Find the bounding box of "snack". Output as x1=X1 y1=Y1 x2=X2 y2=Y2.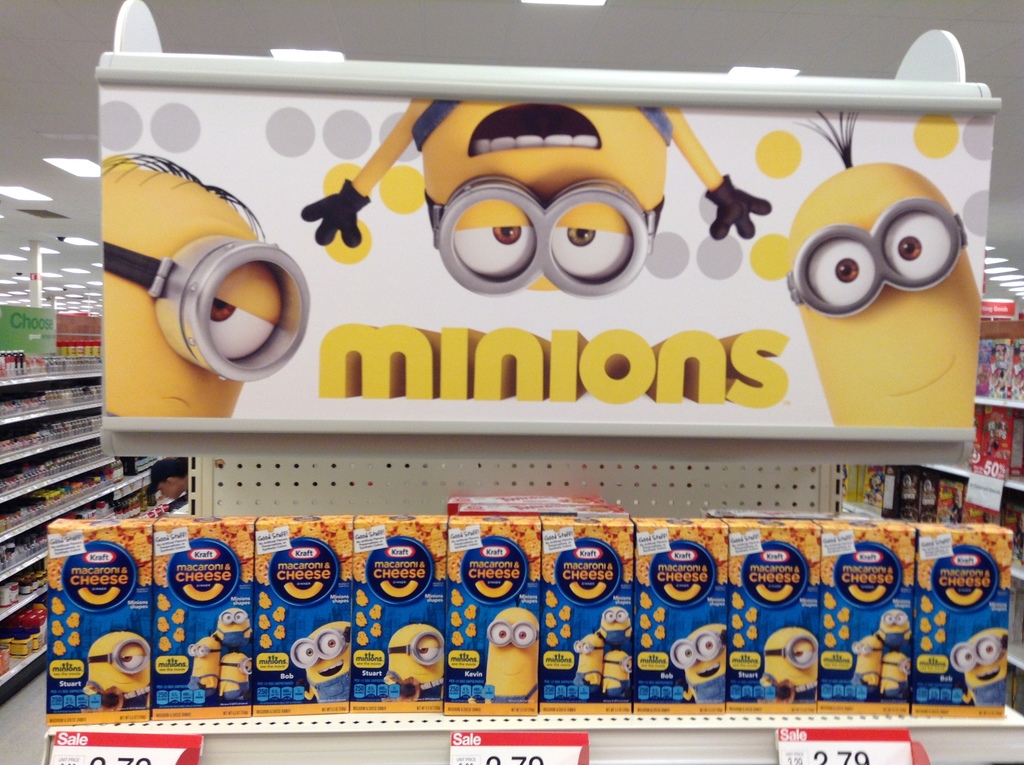
x1=934 y1=613 x2=944 y2=624.
